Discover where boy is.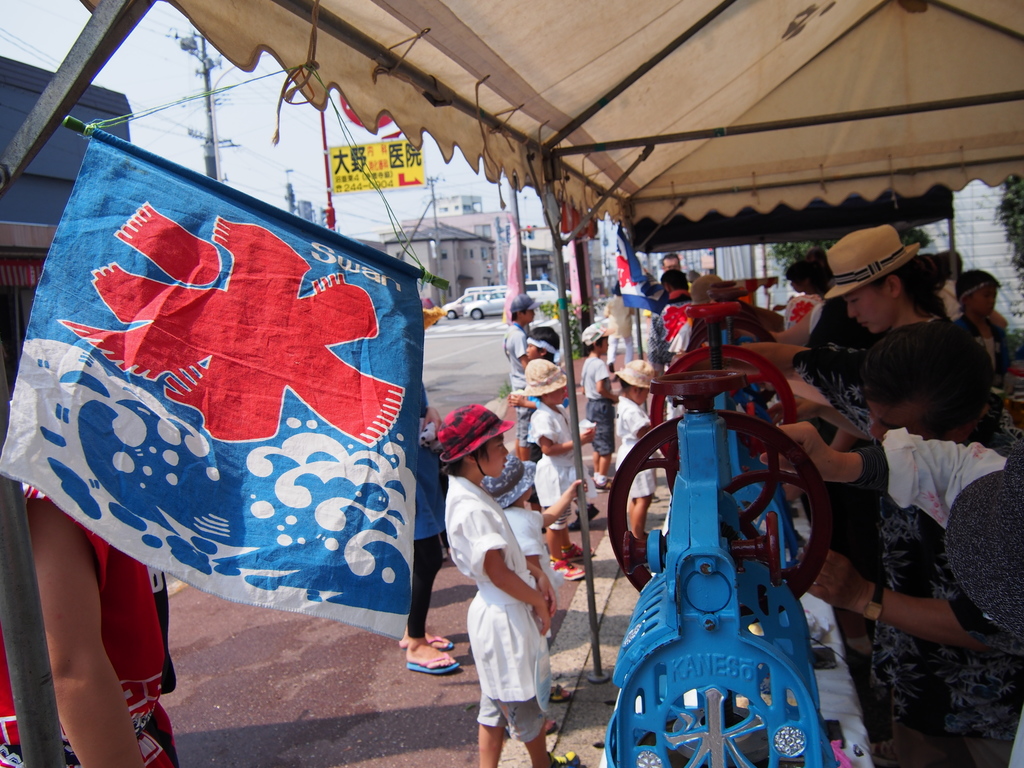
Discovered at {"left": 502, "top": 294, "right": 541, "bottom": 460}.
